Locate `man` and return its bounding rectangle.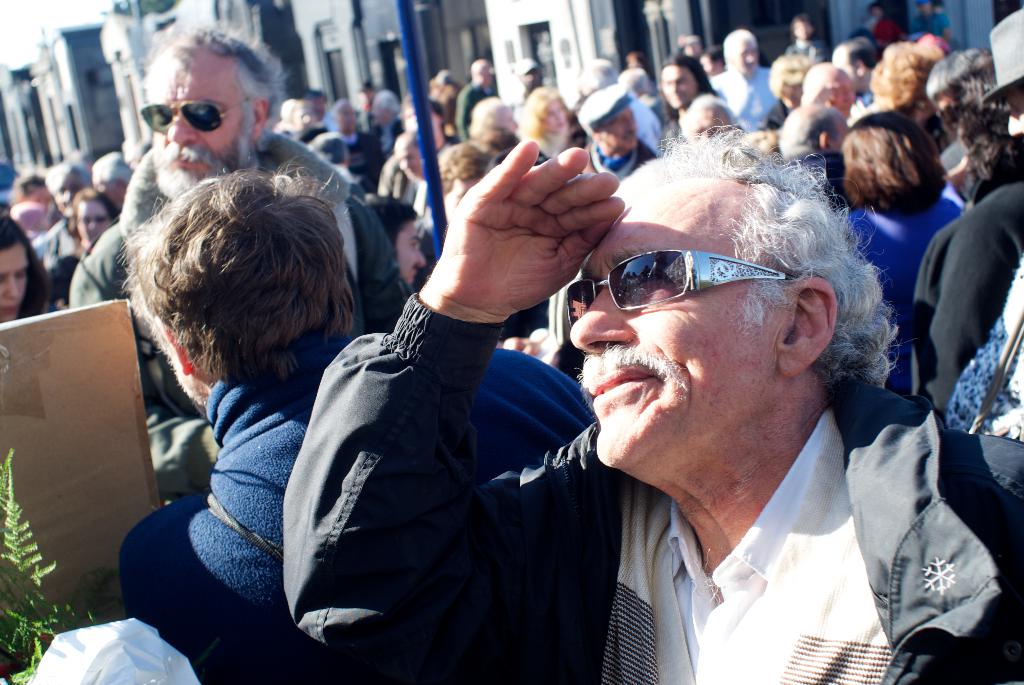
90/149/134/210.
